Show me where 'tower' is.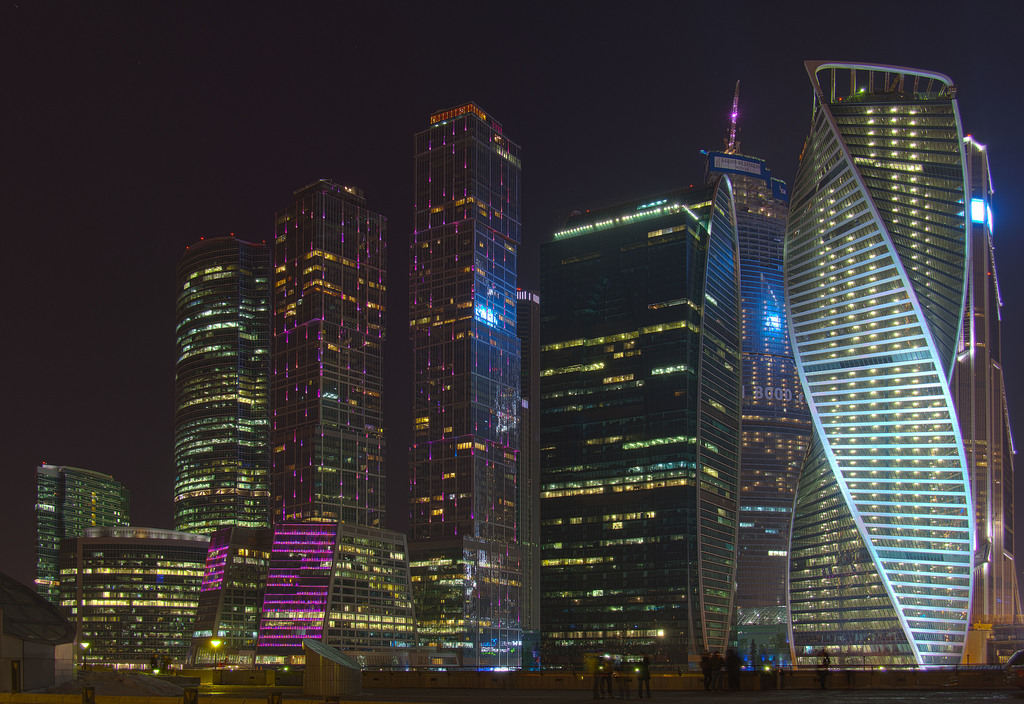
'tower' is at <region>260, 179, 385, 527</region>.
